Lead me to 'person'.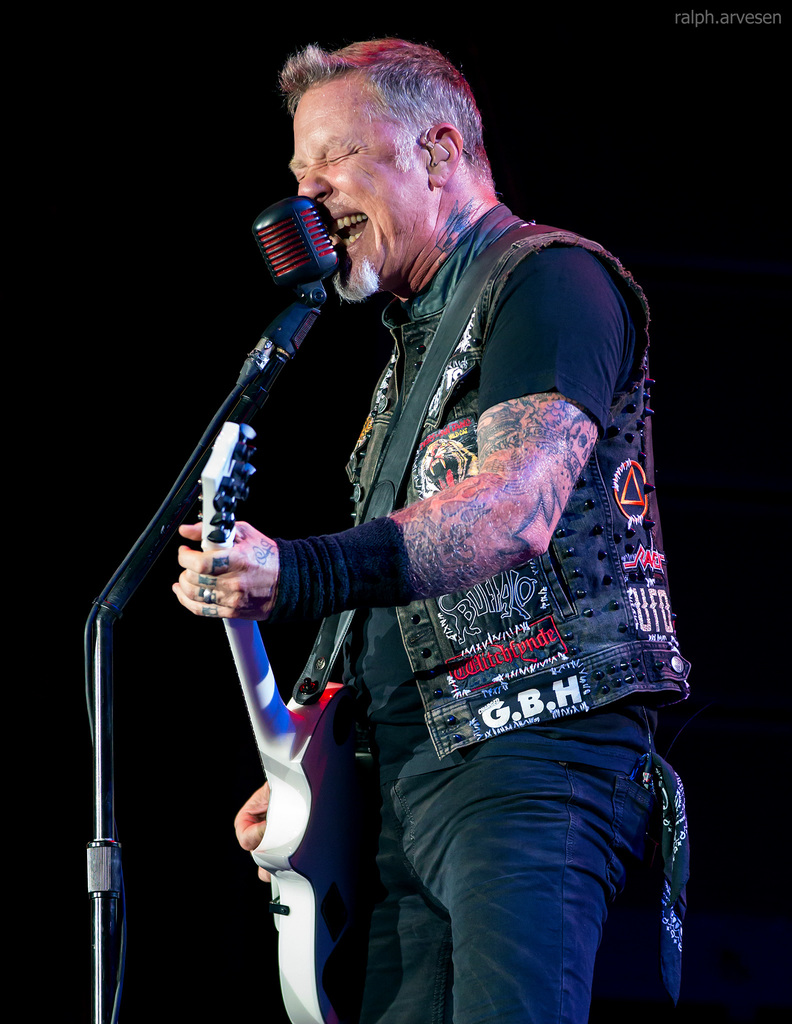
Lead to [158,66,688,1009].
